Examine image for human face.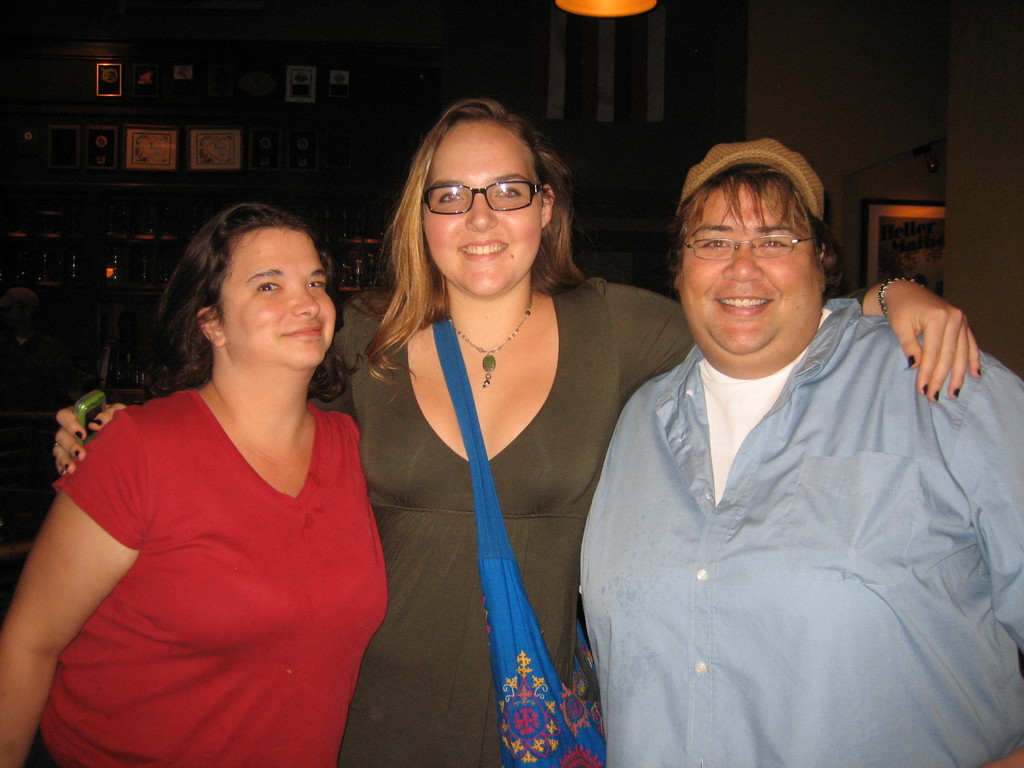
Examination result: <region>419, 119, 542, 299</region>.
